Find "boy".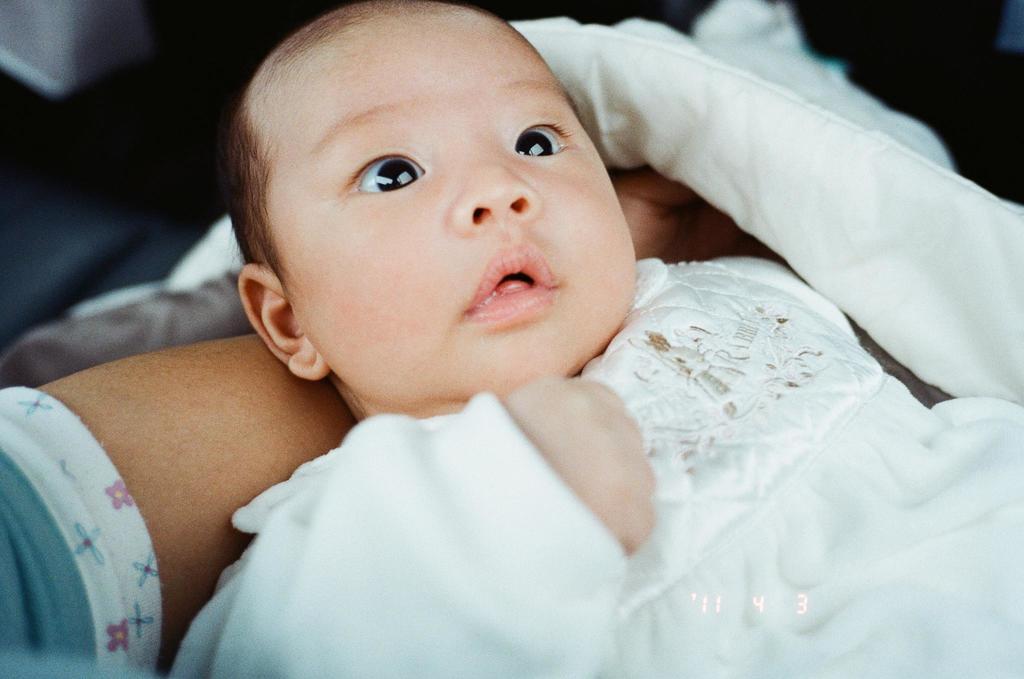
{"x1": 45, "y1": 21, "x2": 897, "y2": 673}.
